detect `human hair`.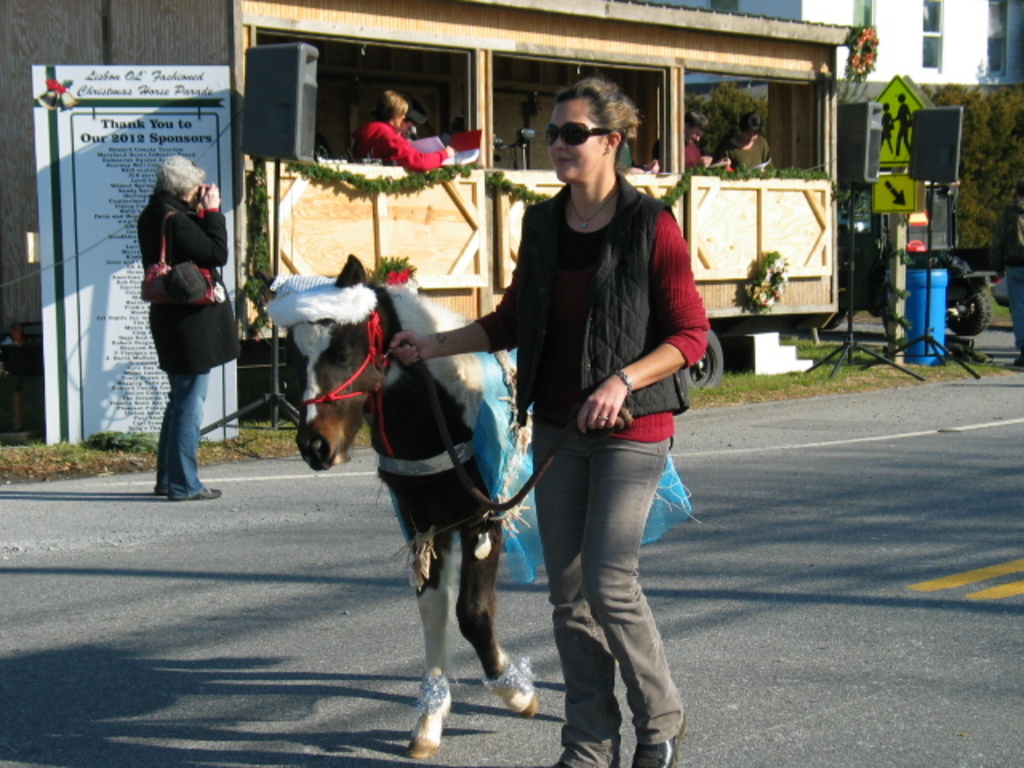
Detected at (368, 90, 410, 126).
